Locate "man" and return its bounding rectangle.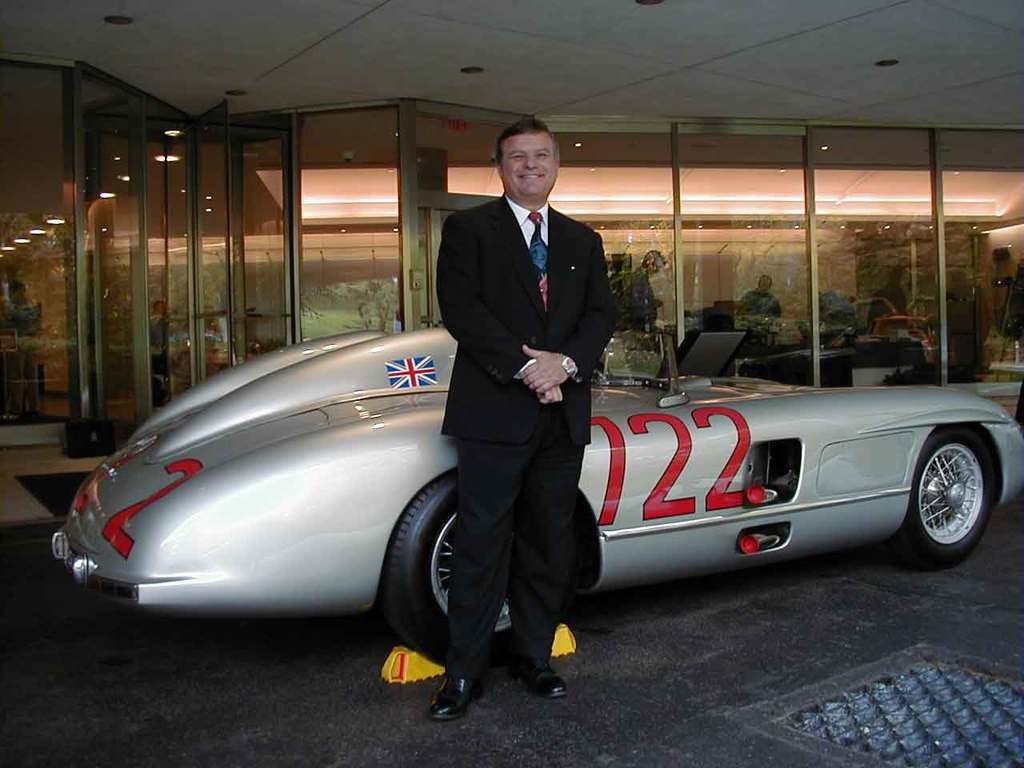
box(738, 274, 785, 315).
